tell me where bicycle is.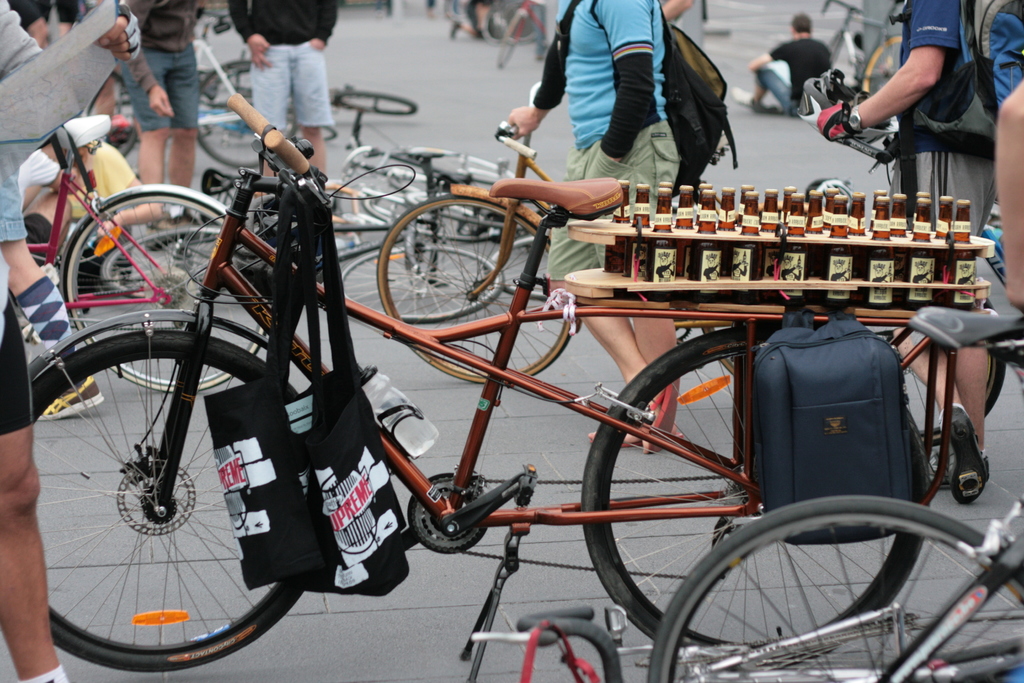
bicycle is at {"left": 104, "top": 0, "right": 308, "bottom": 155}.
